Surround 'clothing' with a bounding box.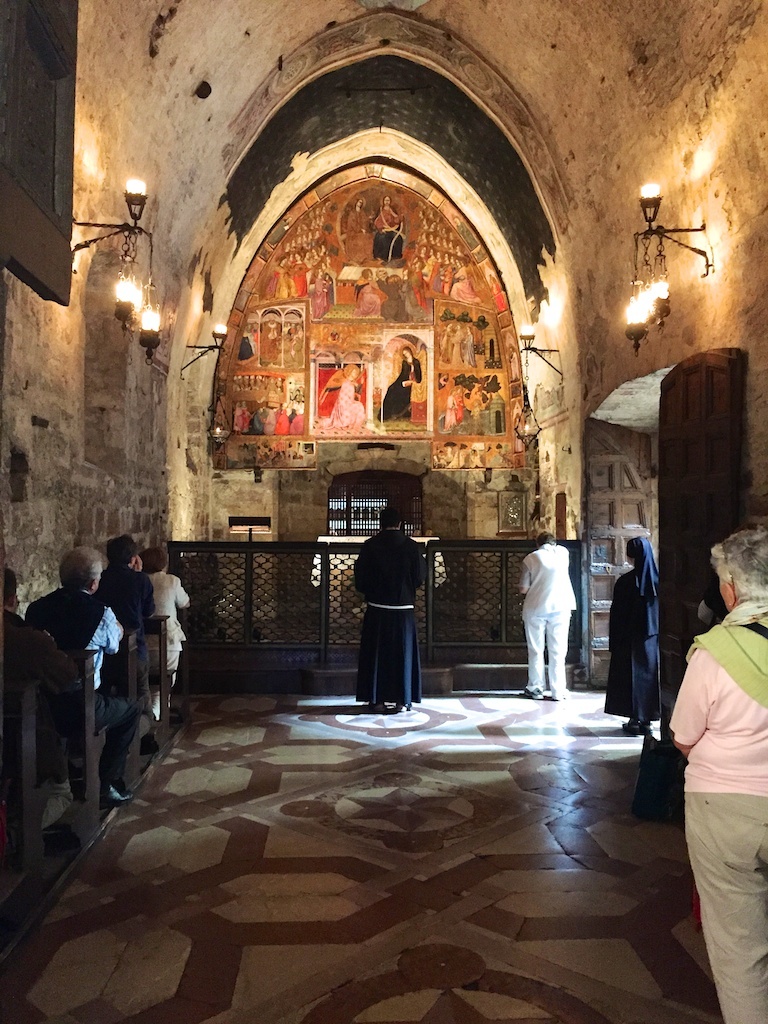
(x1=610, y1=555, x2=666, y2=718).
